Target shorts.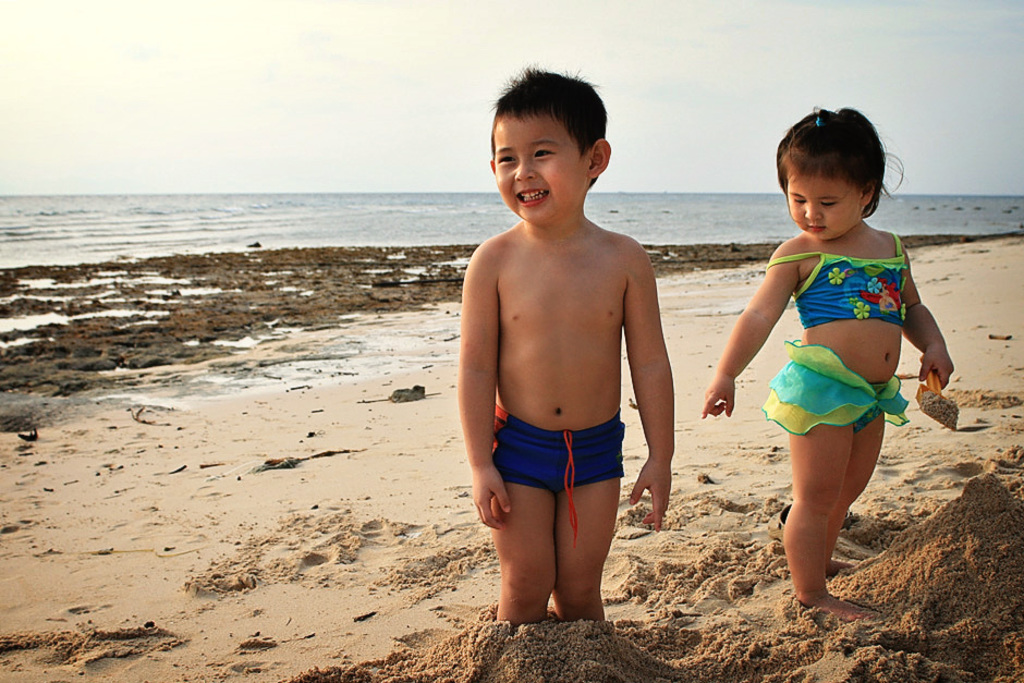
Target region: 758, 341, 914, 430.
